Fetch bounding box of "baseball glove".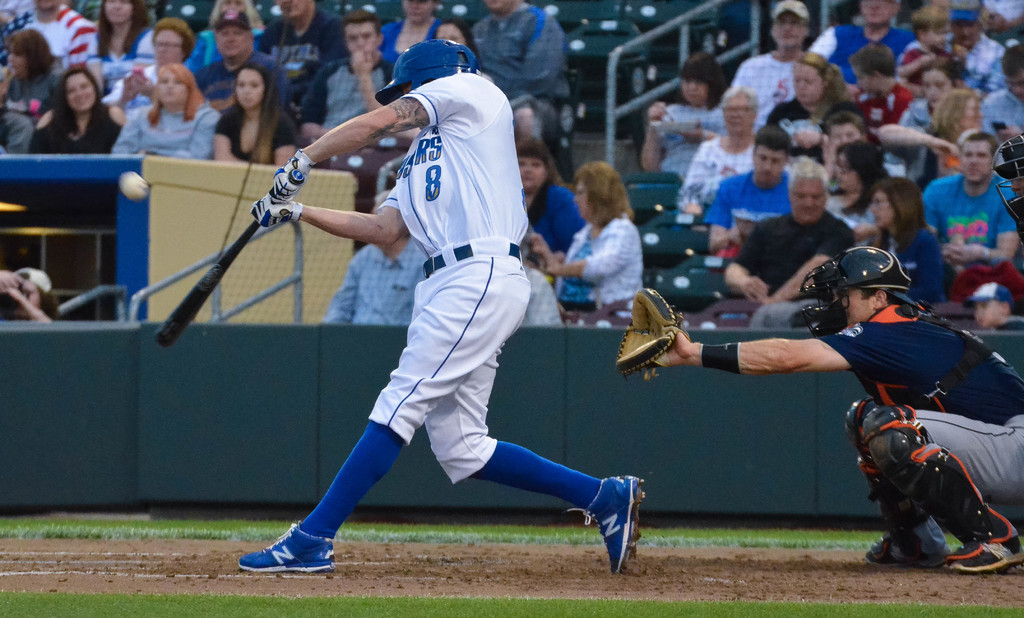
Bbox: 615, 282, 684, 383.
